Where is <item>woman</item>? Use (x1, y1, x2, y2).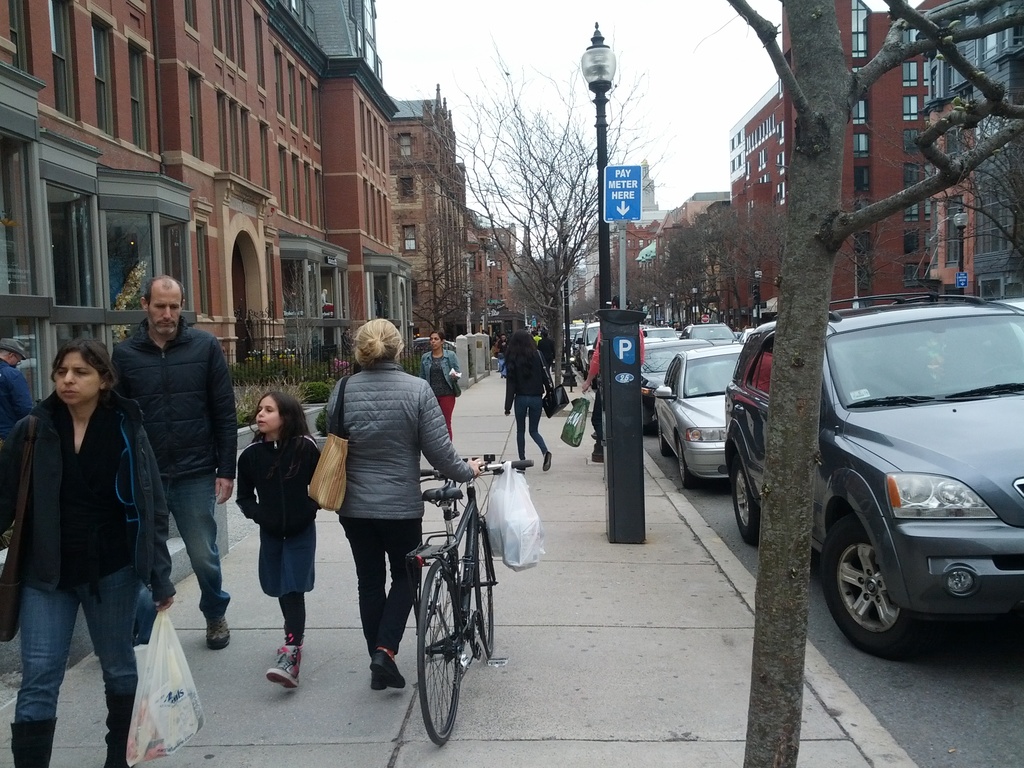
(10, 308, 182, 757).
